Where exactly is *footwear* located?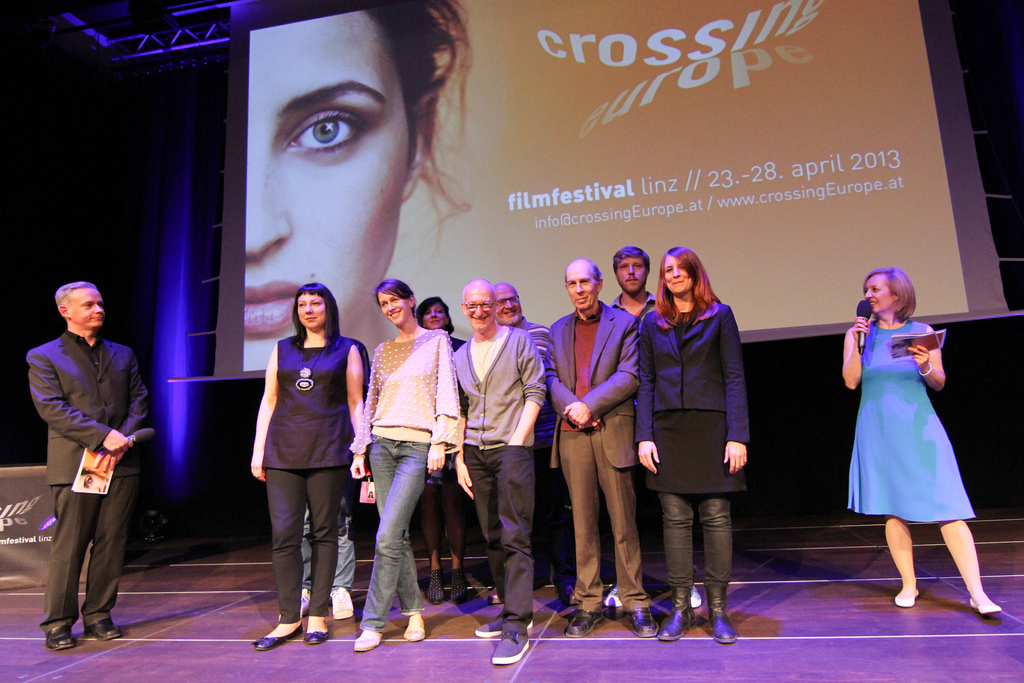
Its bounding box is (left=689, top=586, right=704, bottom=607).
